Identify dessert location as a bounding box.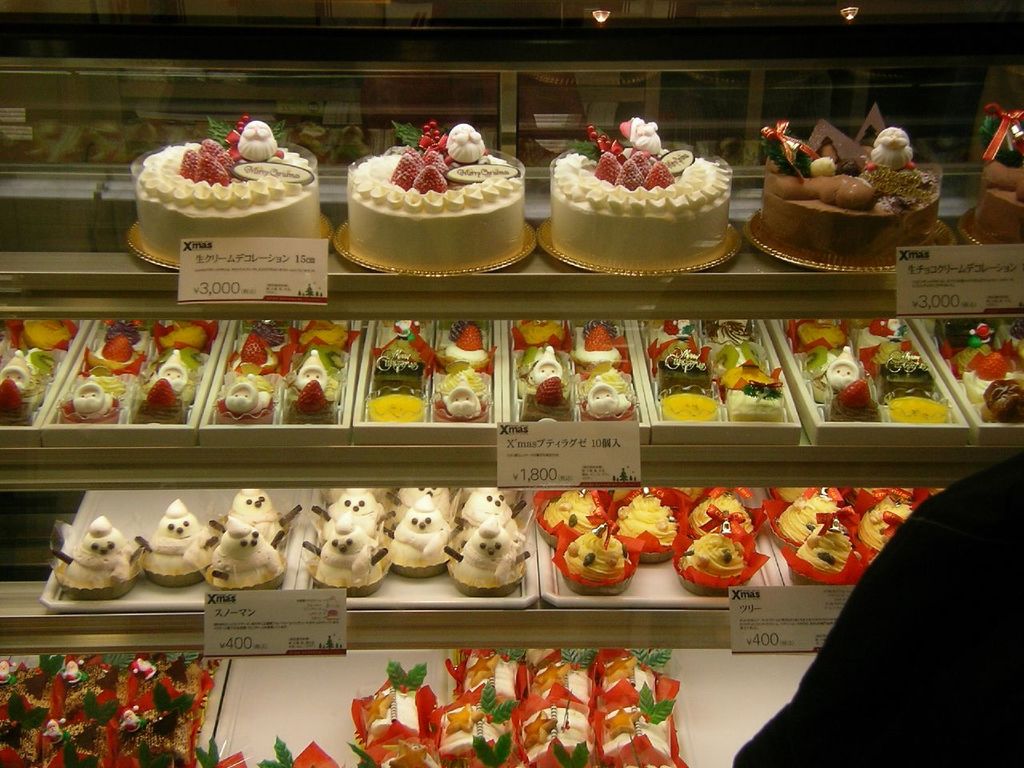
0/713/53/767.
